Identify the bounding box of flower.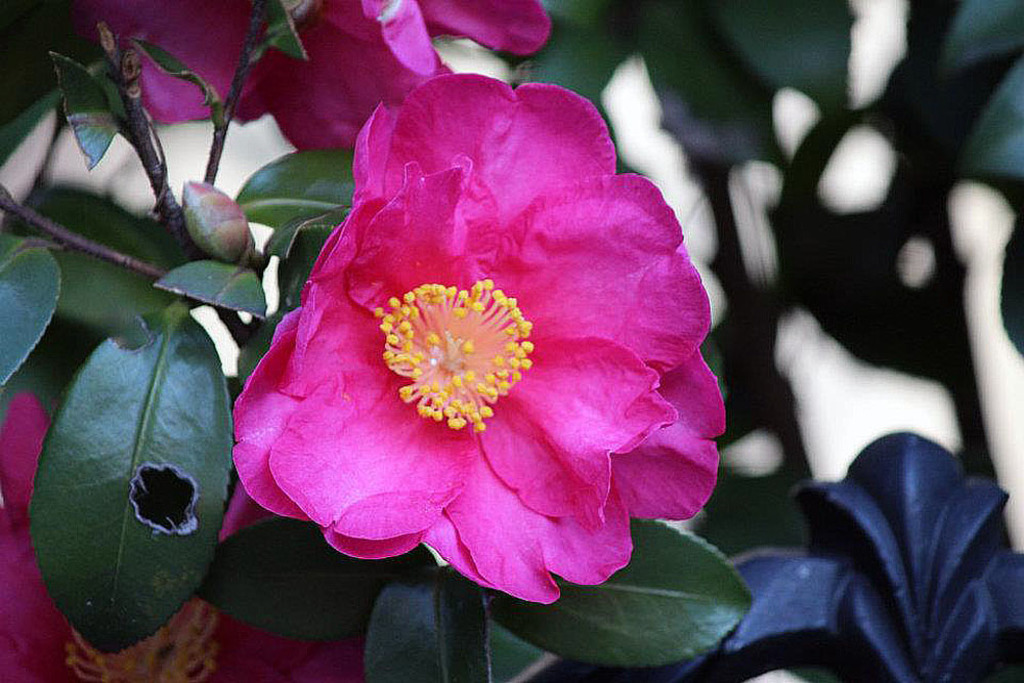
bbox(0, 392, 376, 682).
